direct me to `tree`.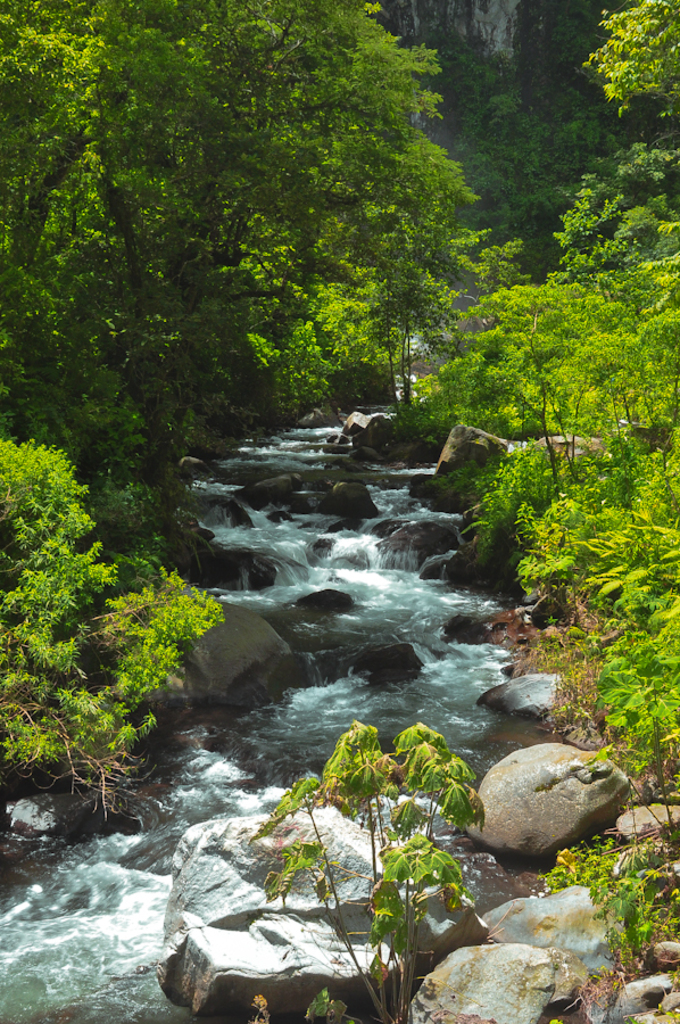
Direction: bbox=(617, 250, 679, 453).
